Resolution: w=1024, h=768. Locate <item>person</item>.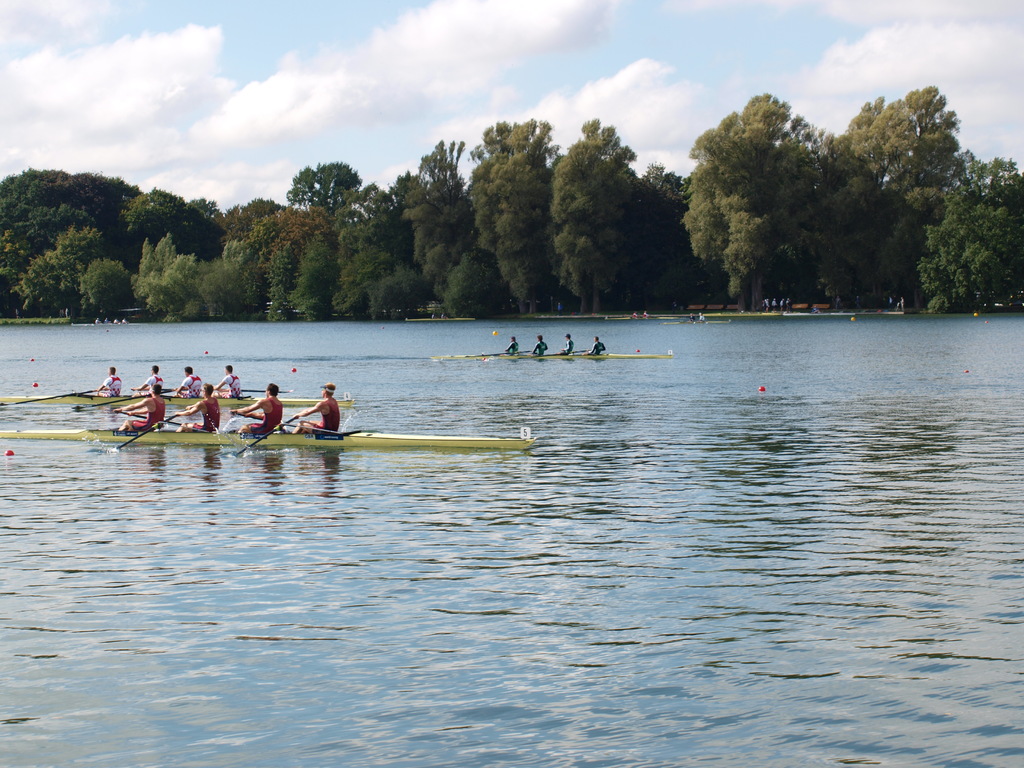
box=[234, 381, 283, 431].
